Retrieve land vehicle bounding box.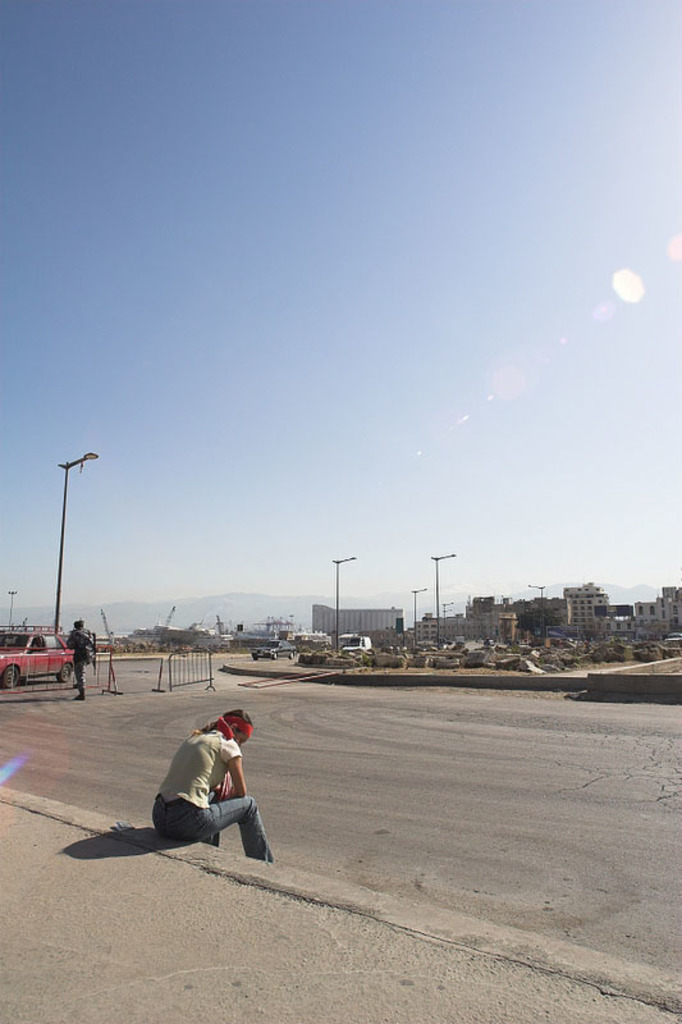
Bounding box: rect(340, 639, 372, 654).
